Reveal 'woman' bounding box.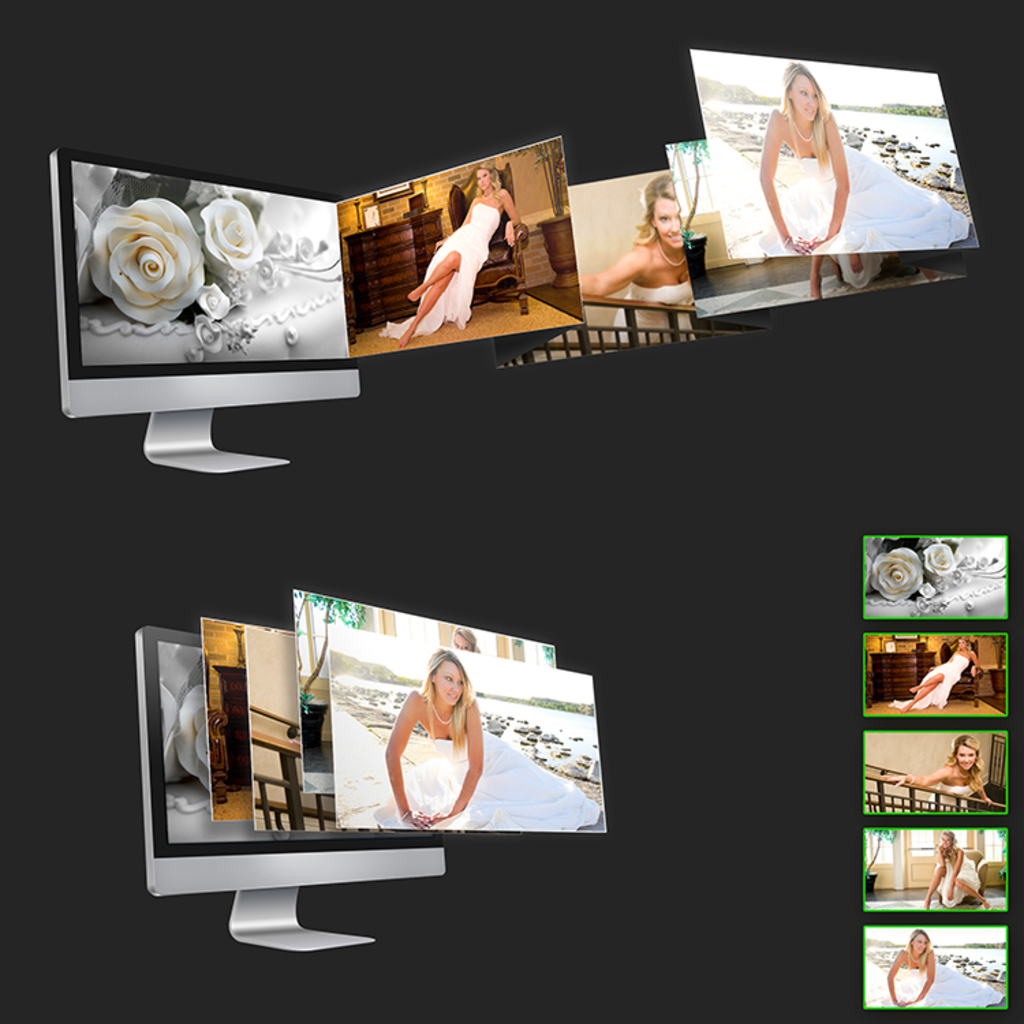
Revealed: region(893, 640, 980, 713).
